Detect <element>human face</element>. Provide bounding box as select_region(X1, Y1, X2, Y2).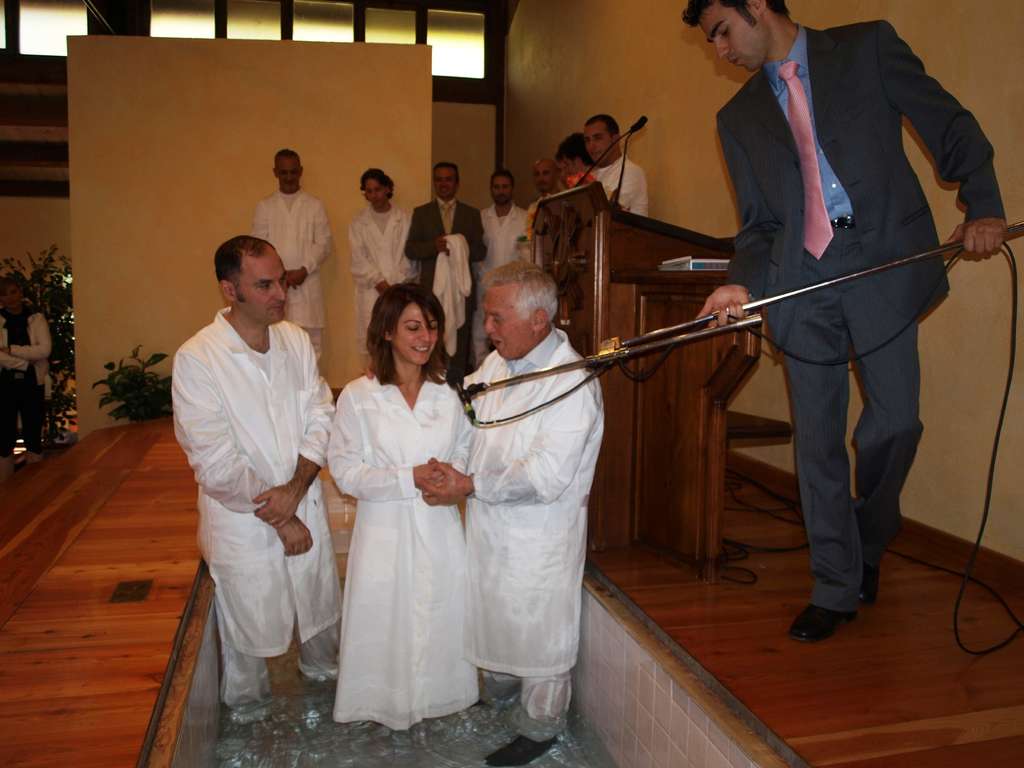
select_region(536, 162, 554, 193).
